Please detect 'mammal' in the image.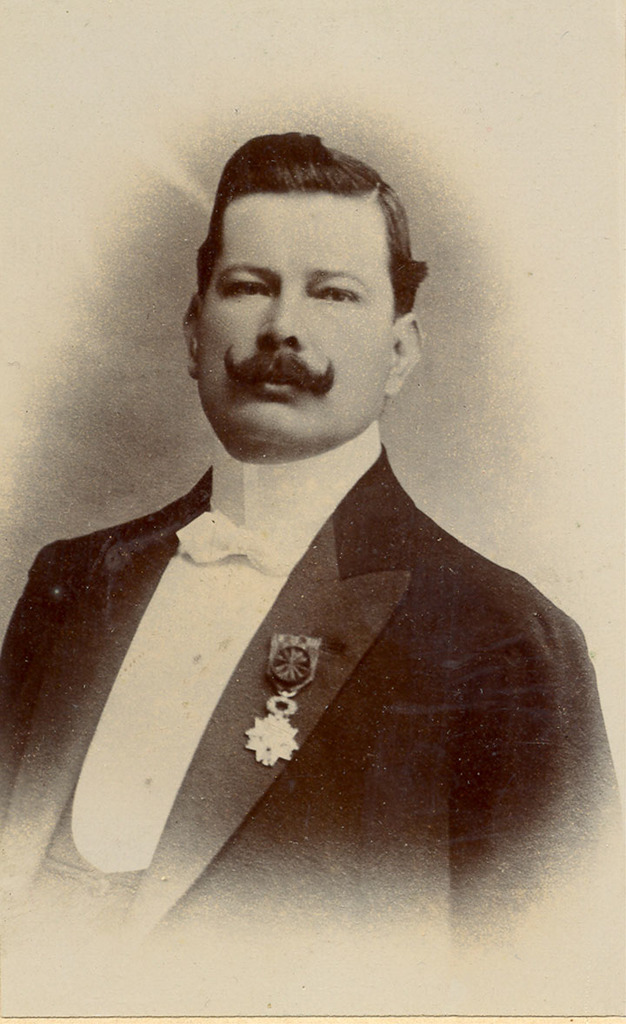
BBox(97, 122, 586, 885).
